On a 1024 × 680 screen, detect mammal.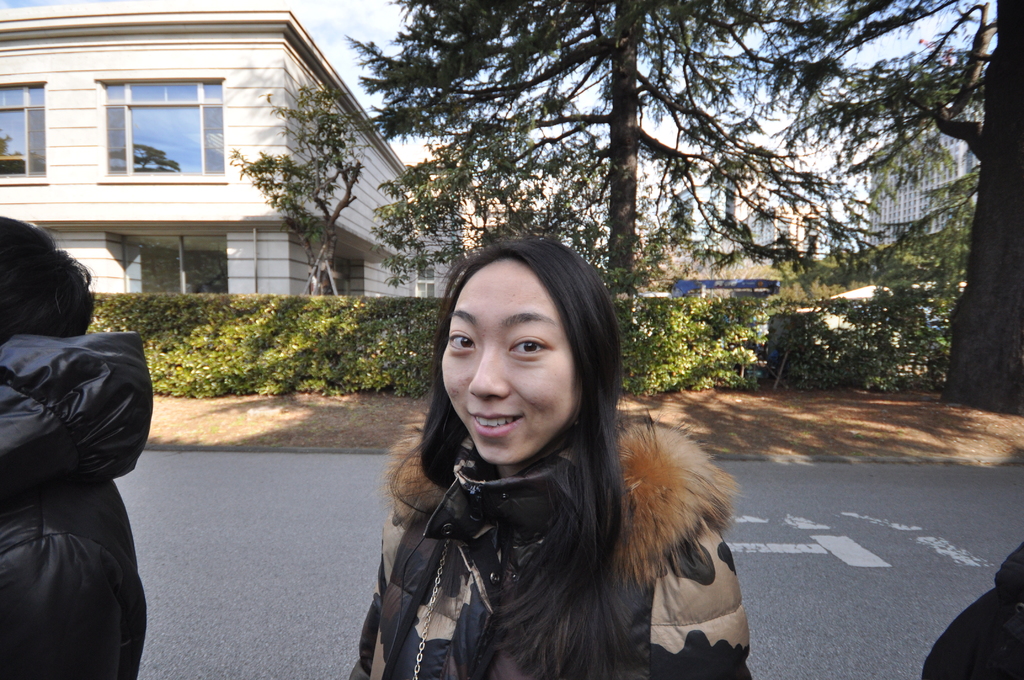
crop(0, 216, 143, 679).
